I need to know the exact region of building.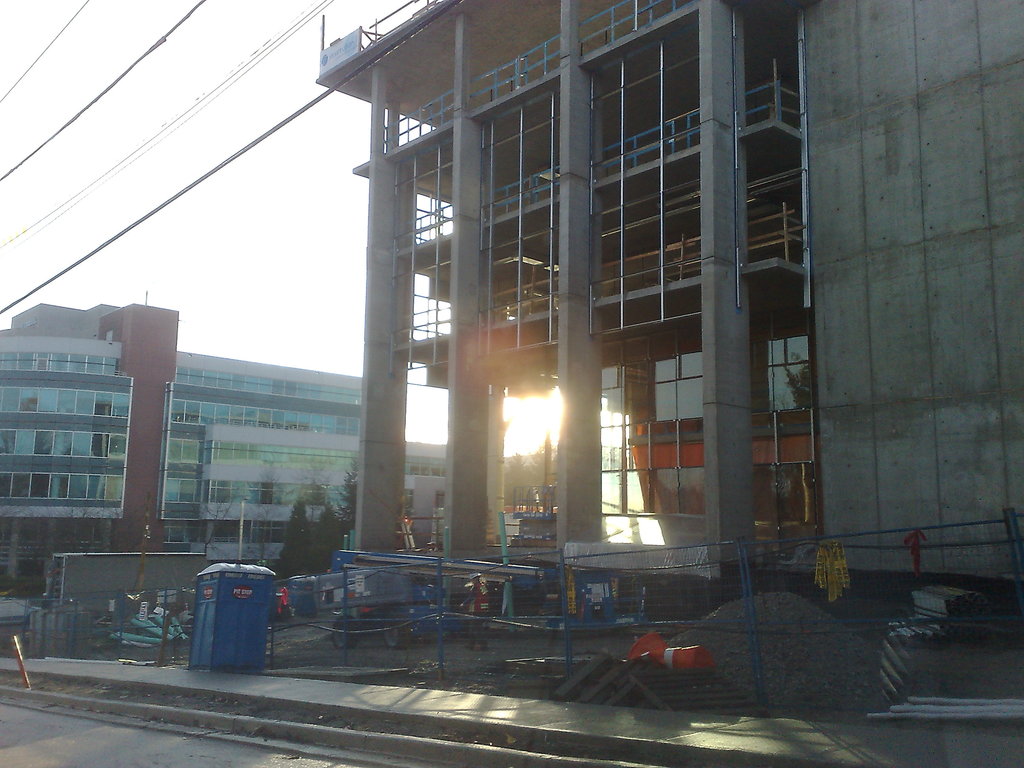
Region: [x1=0, y1=297, x2=360, y2=595].
